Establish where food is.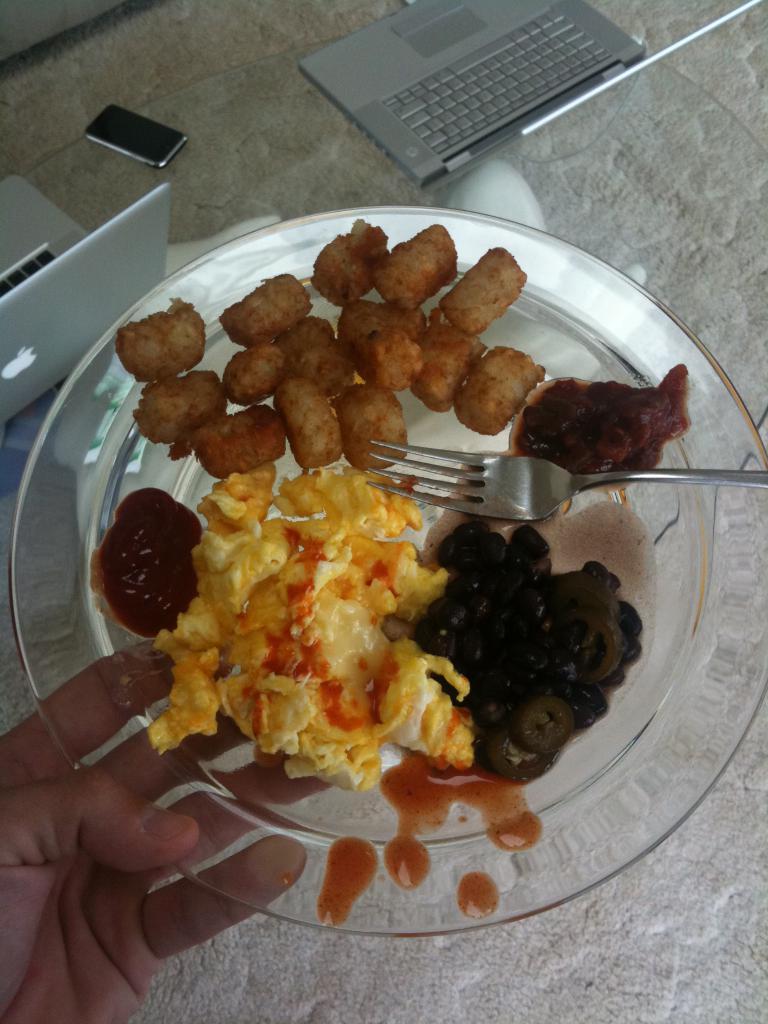
Established at box(165, 404, 287, 481).
